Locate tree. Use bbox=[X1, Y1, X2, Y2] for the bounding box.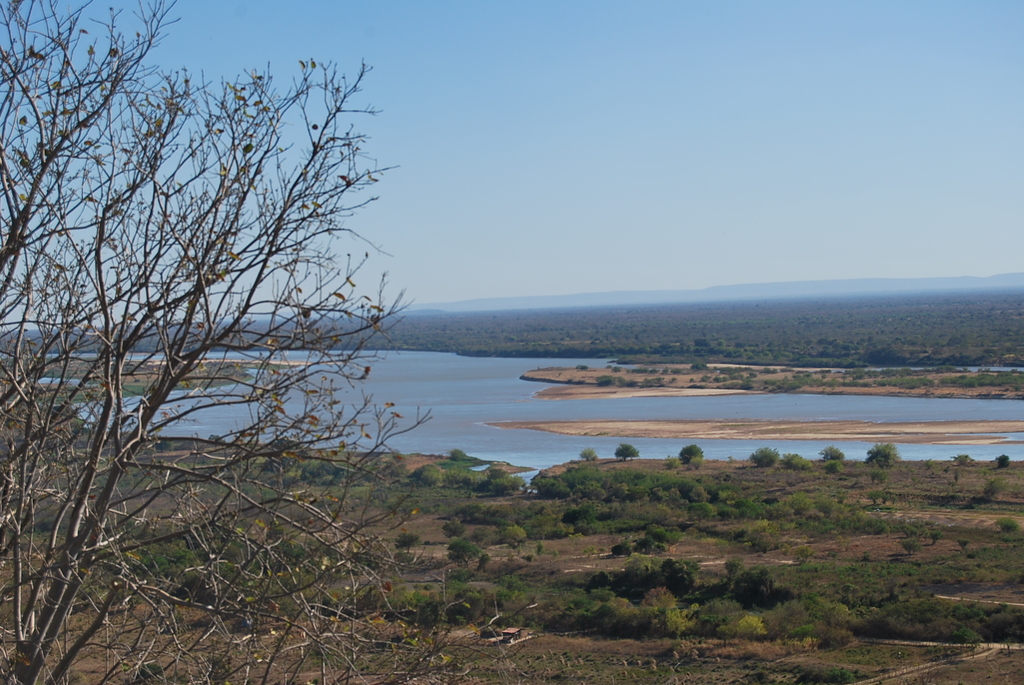
bbox=[695, 597, 740, 633].
